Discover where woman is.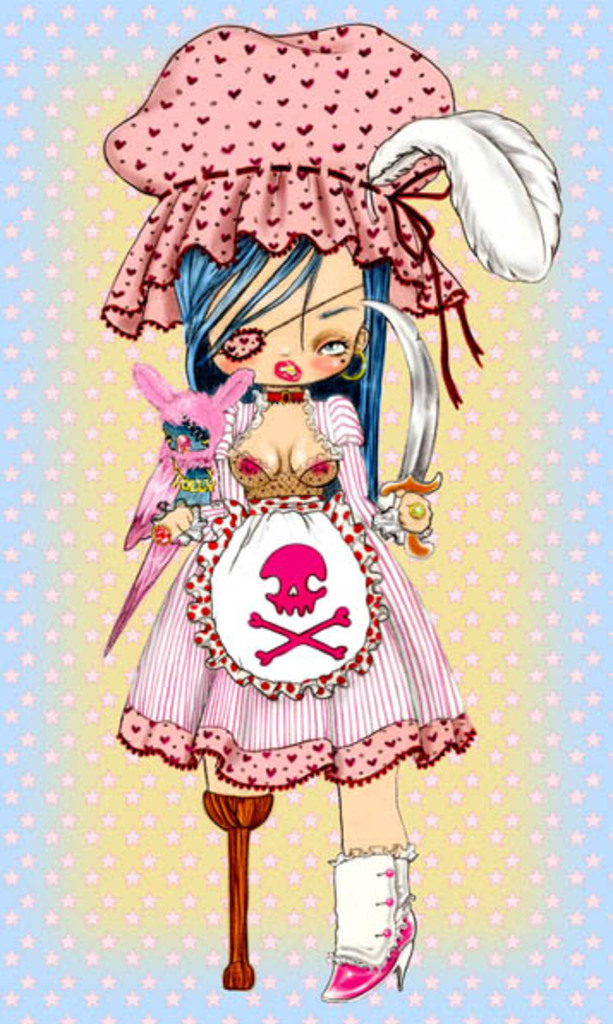
Discovered at box(76, 26, 515, 866).
